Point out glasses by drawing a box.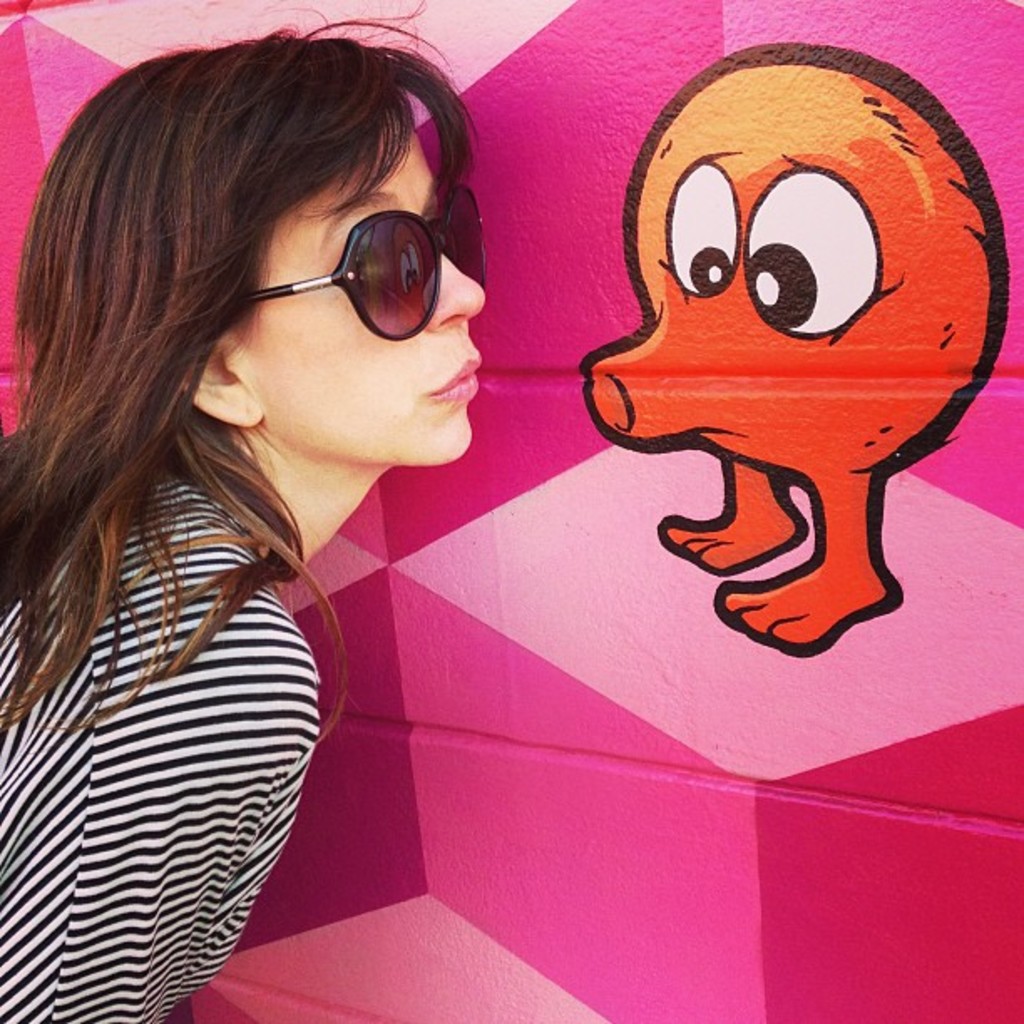
crop(238, 181, 494, 348).
